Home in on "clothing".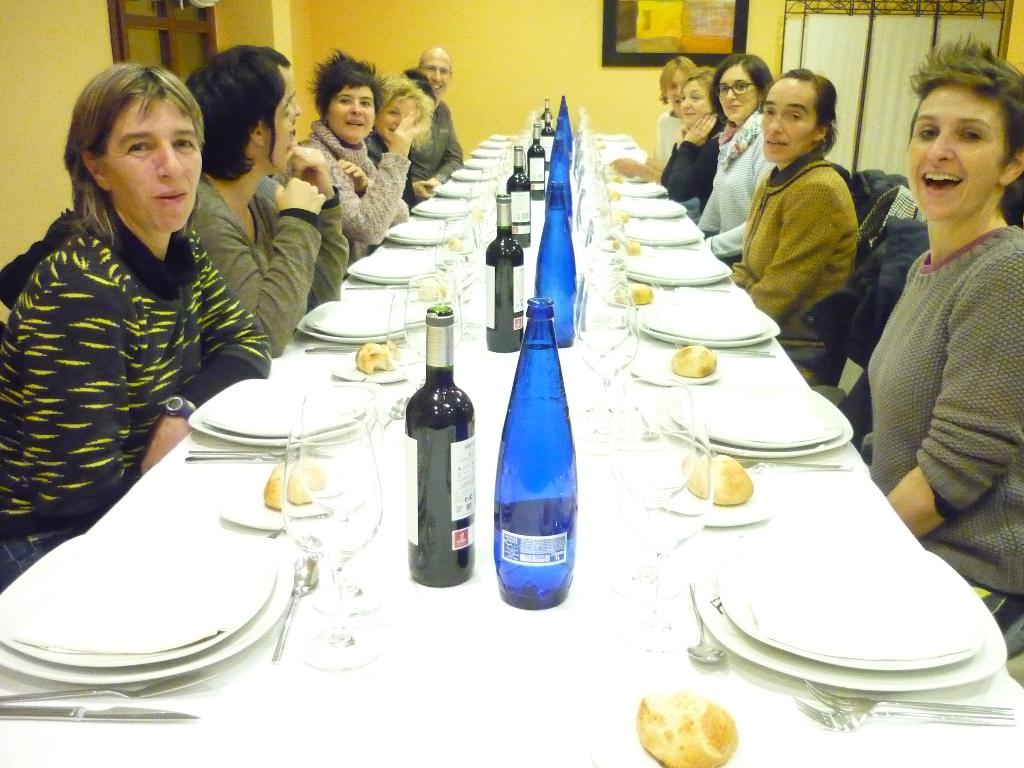
Homed in at x1=366 y1=132 x2=419 y2=204.
